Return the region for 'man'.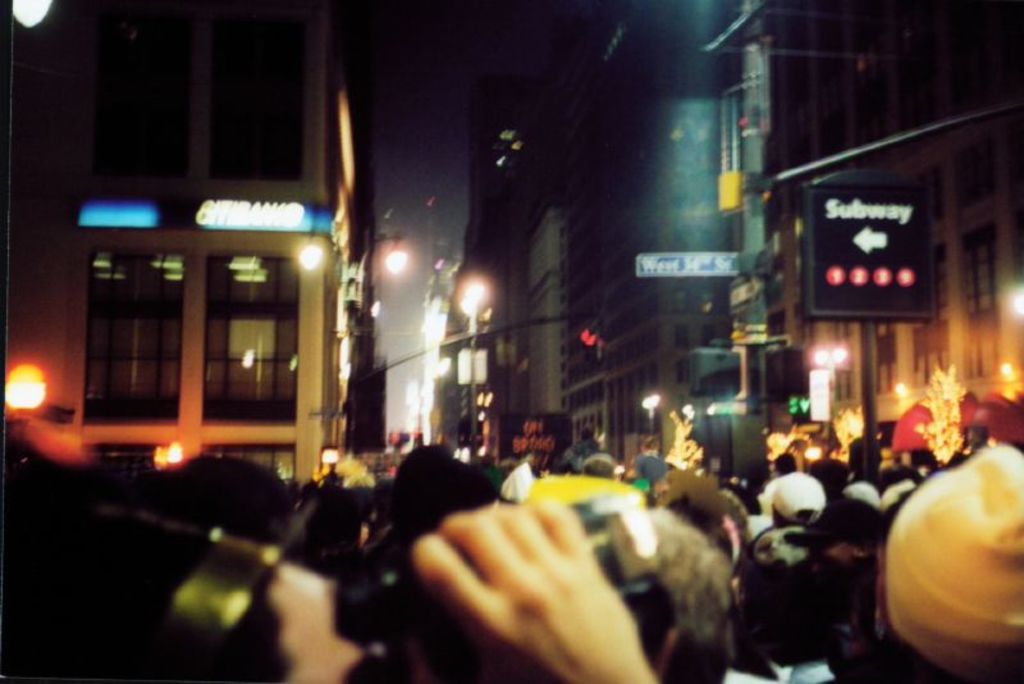
787,437,809,455.
